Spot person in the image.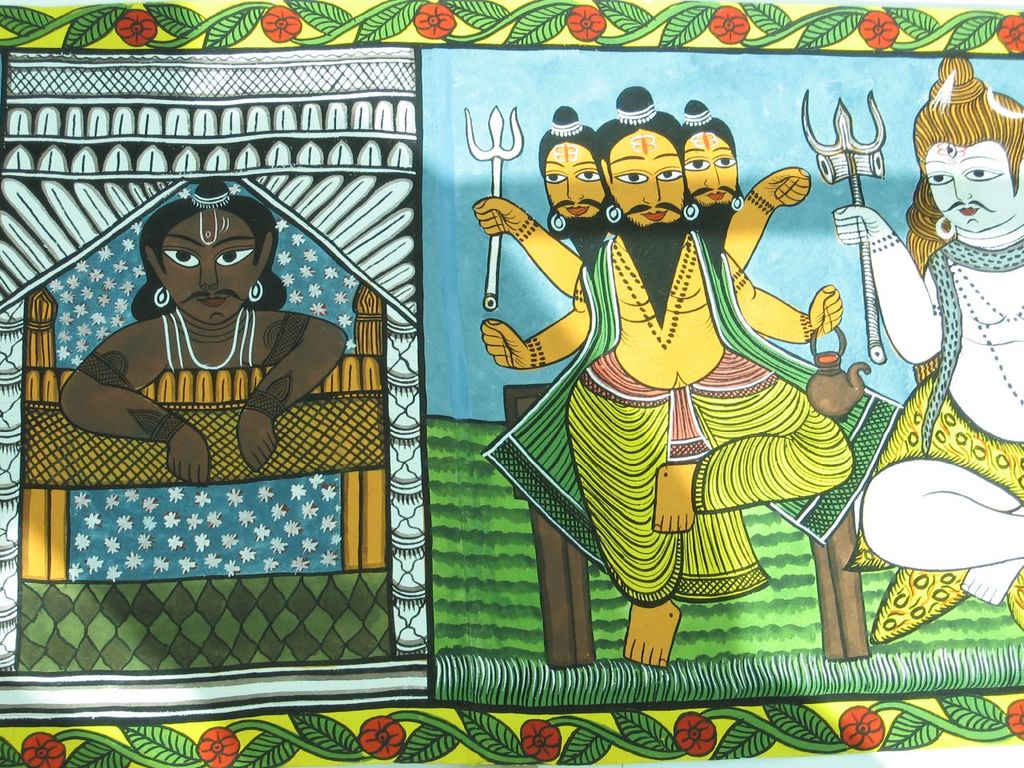
person found at bbox=[60, 179, 345, 485].
